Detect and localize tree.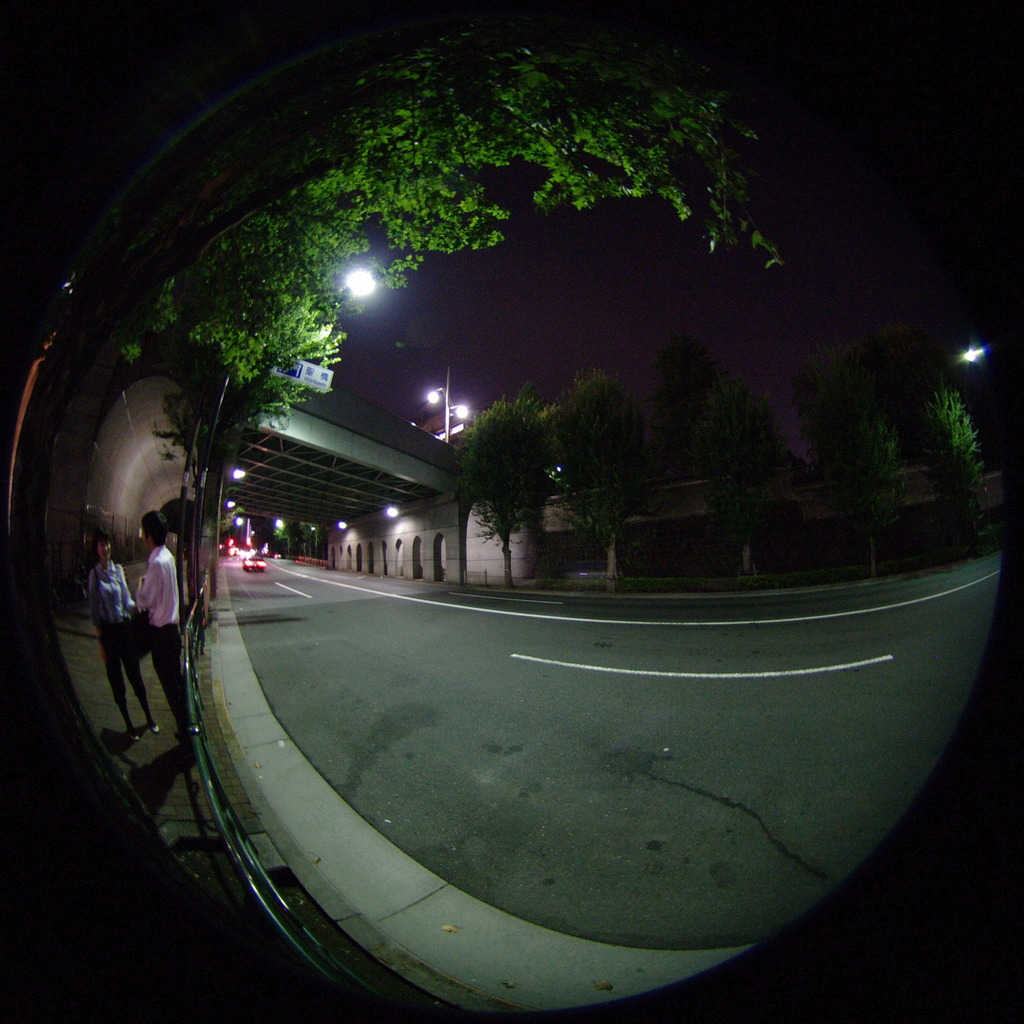
Localized at left=808, top=353, right=913, bottom=570.
